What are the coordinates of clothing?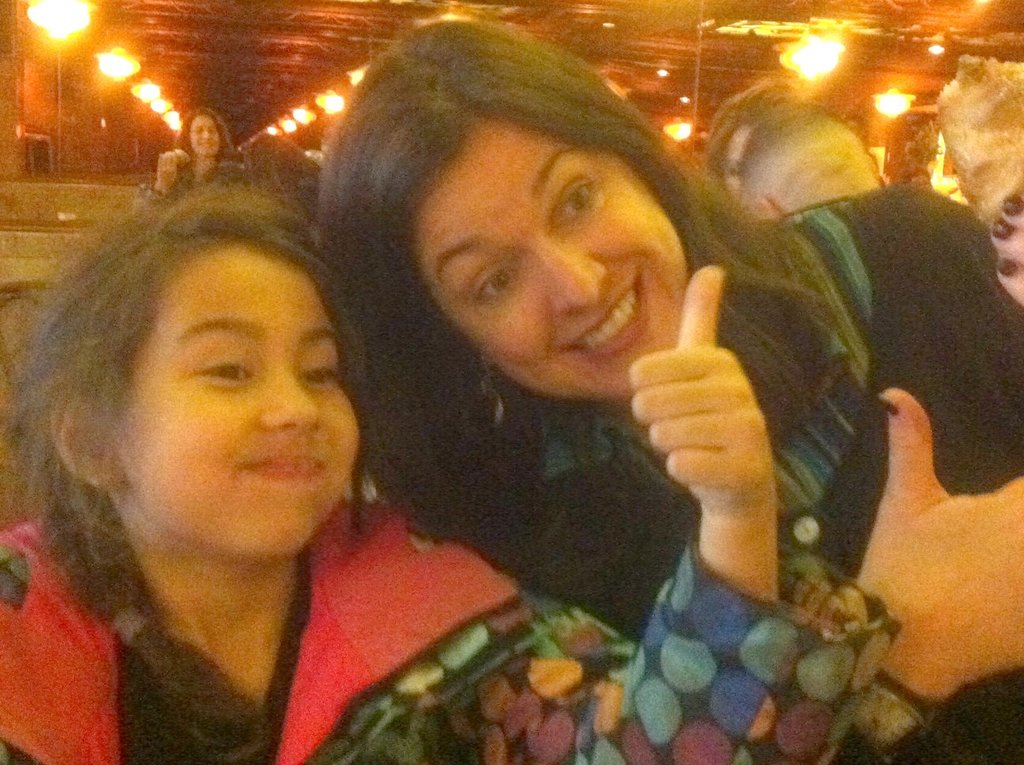
bbox(503, 181, 1023, 763).
